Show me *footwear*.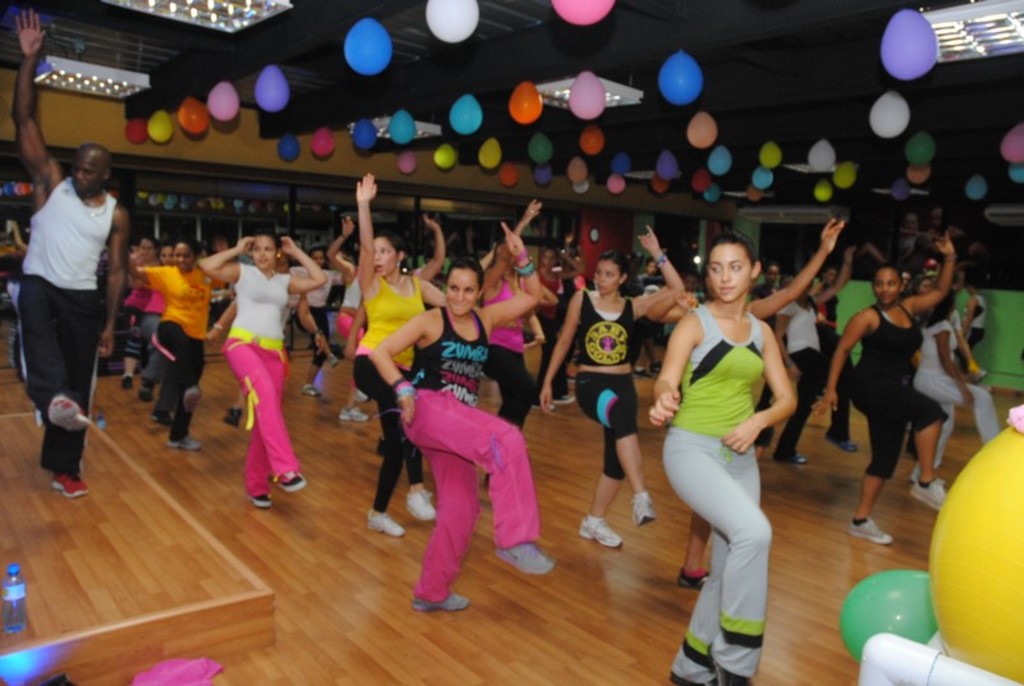
*footwear* is here: 413:590:472:612.
